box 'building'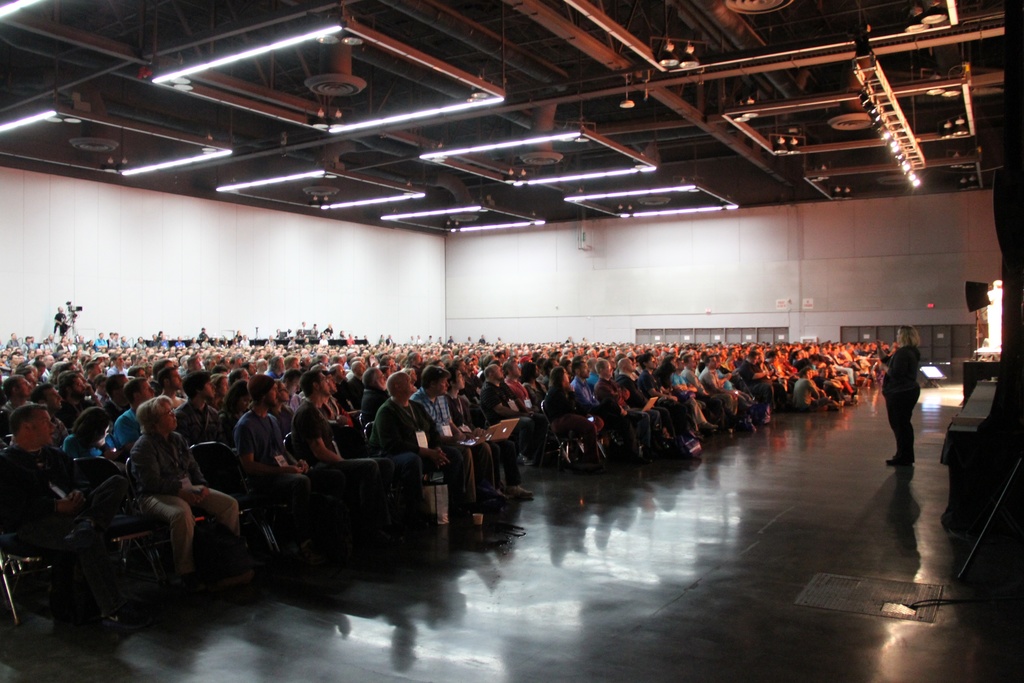
[x1=0, y1=0, x2=1023, y2=682]
